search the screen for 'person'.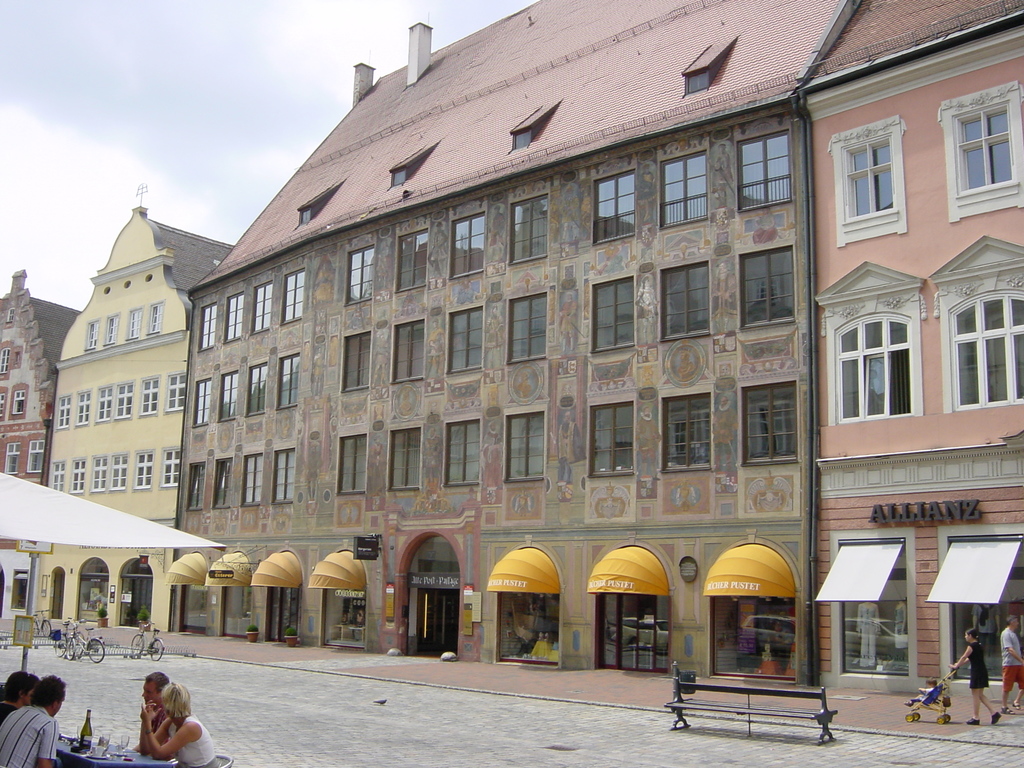
Found at detection(140, 668, 166, 754).
